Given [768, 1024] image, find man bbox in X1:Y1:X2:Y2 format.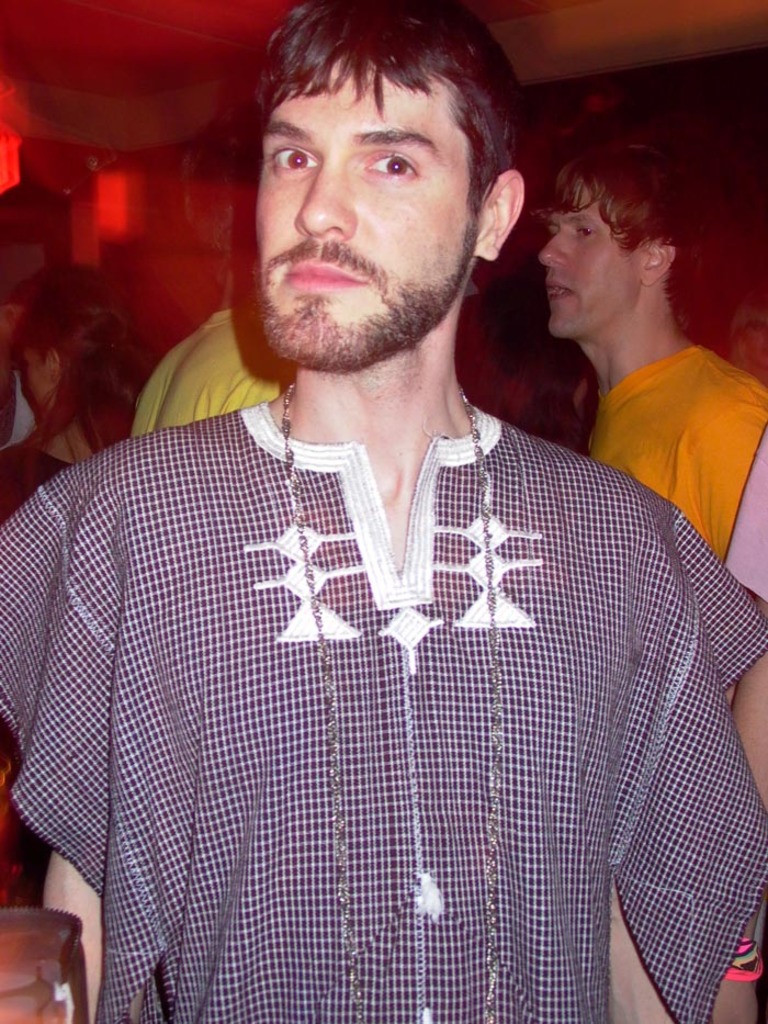
131:248:323:445.
